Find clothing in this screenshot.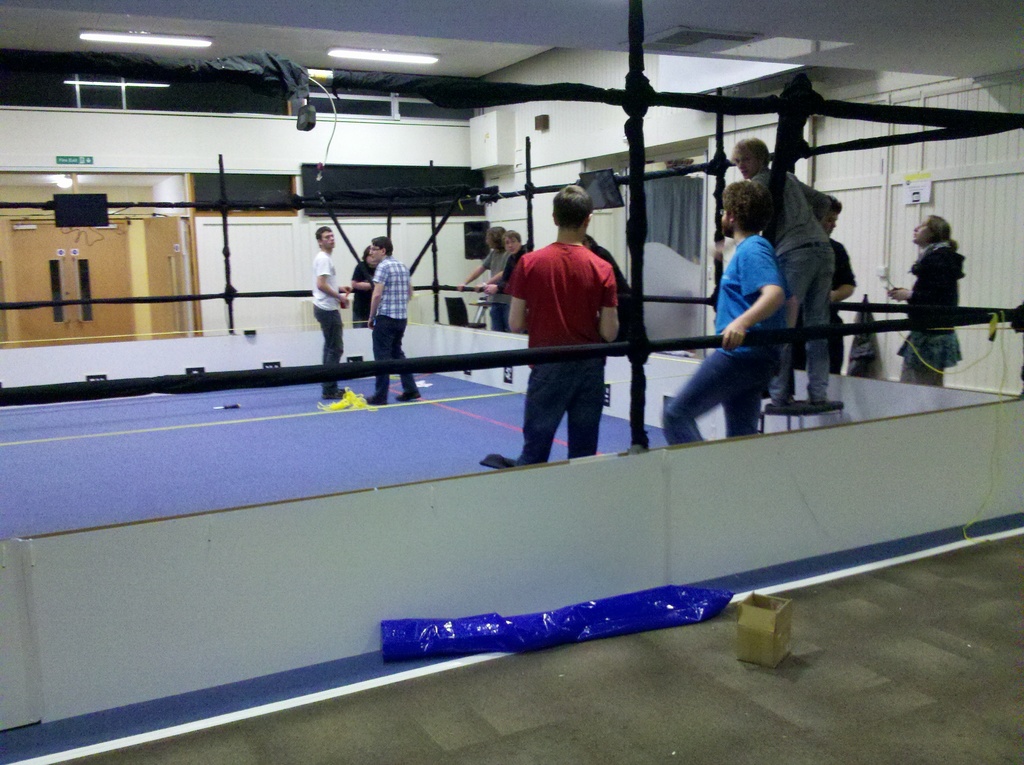
The bounding box for clothing is bbox=[659, 232, 786, 439].
